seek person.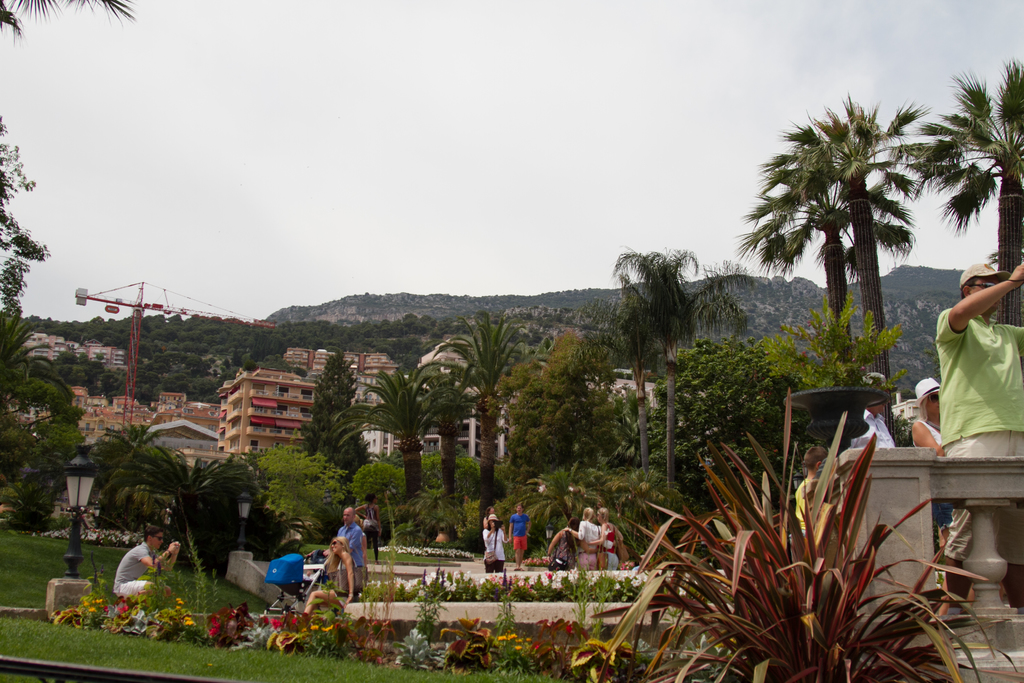
detection(104, 527, 169, 616).
